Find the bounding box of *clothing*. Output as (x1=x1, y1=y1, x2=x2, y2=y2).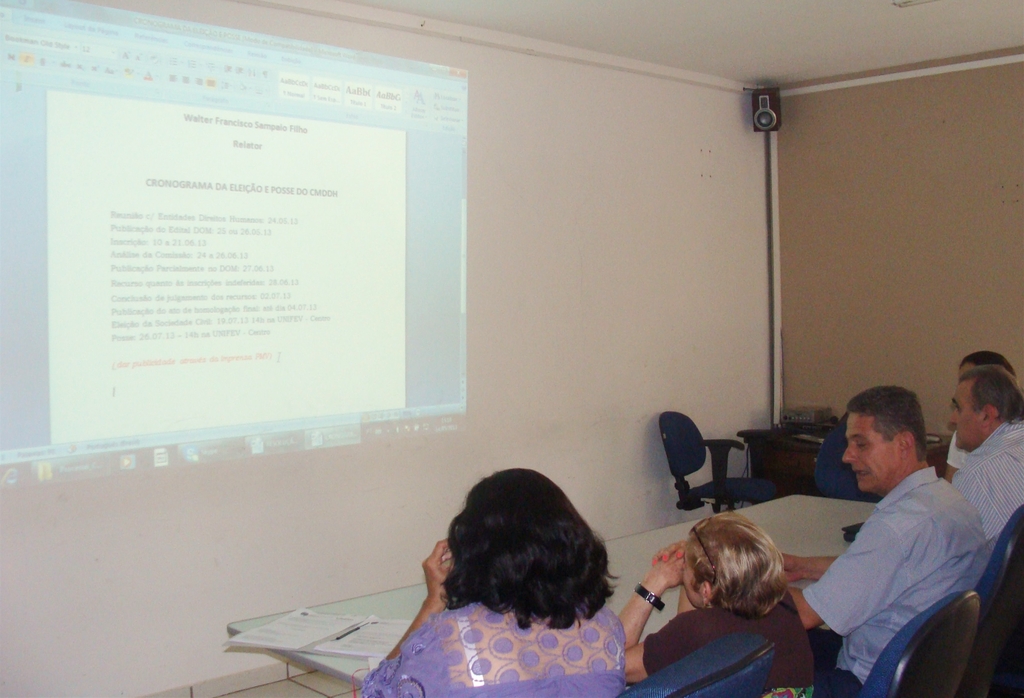
(x1=946, y1=436, x2=973, y2=473).
